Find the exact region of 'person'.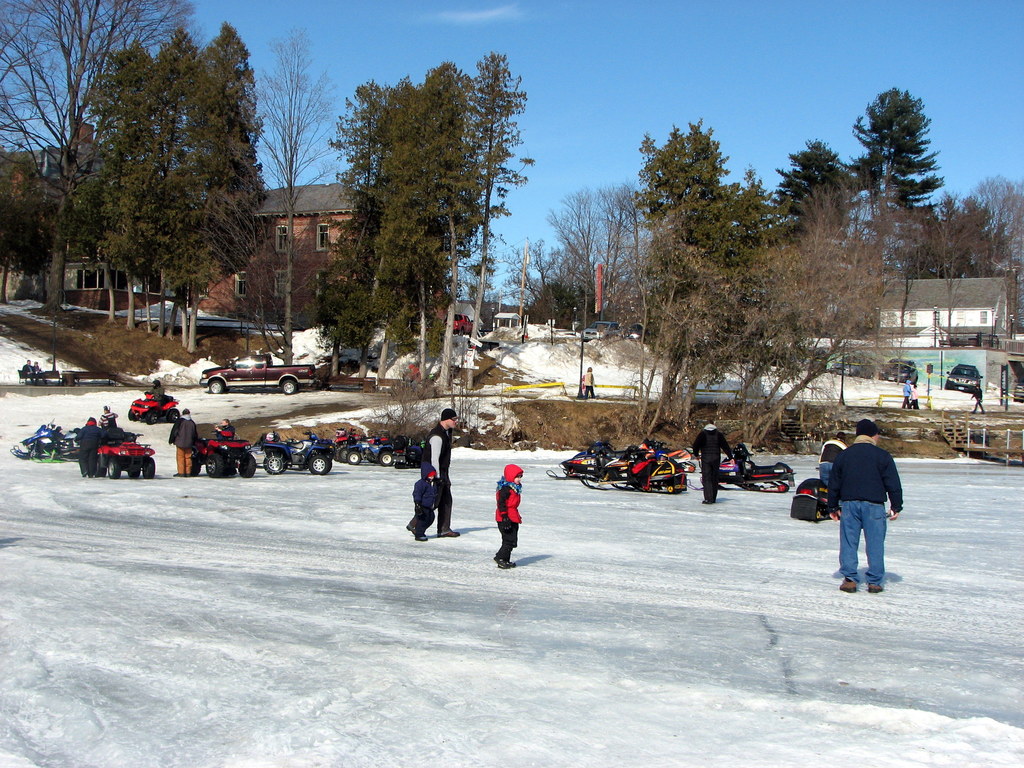
Exact region: select_region(423, 408, 464, 541).
